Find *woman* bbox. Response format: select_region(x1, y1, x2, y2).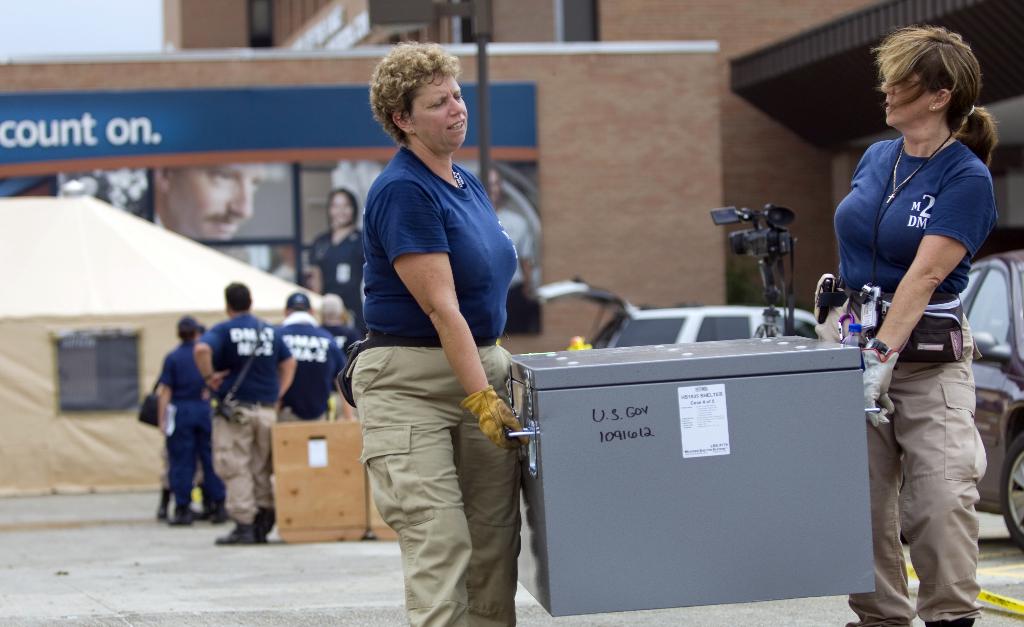
select_region(323, 43, 532, 626).
